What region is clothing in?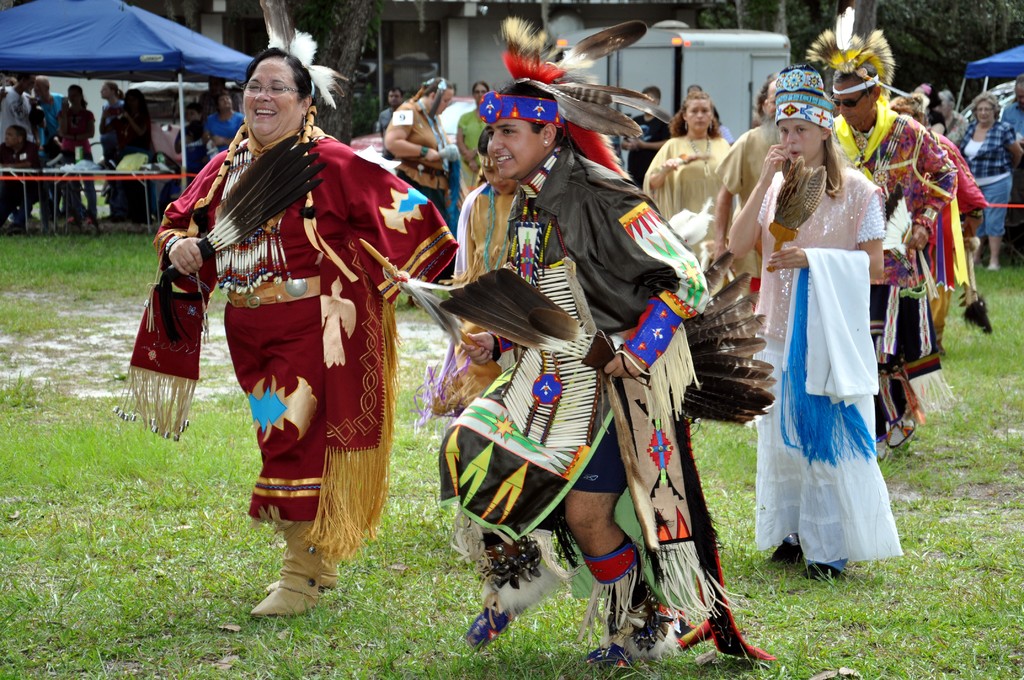
crop(116, 104, 157, 202).
